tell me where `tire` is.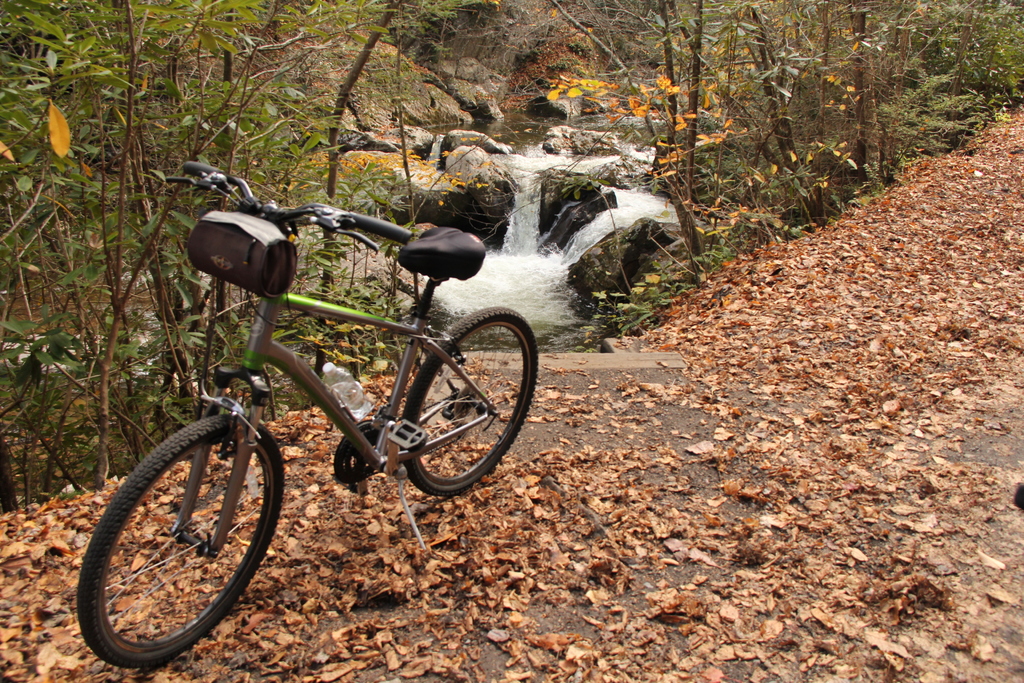
`tire` is at BBox(75, 410, 266, 664).
